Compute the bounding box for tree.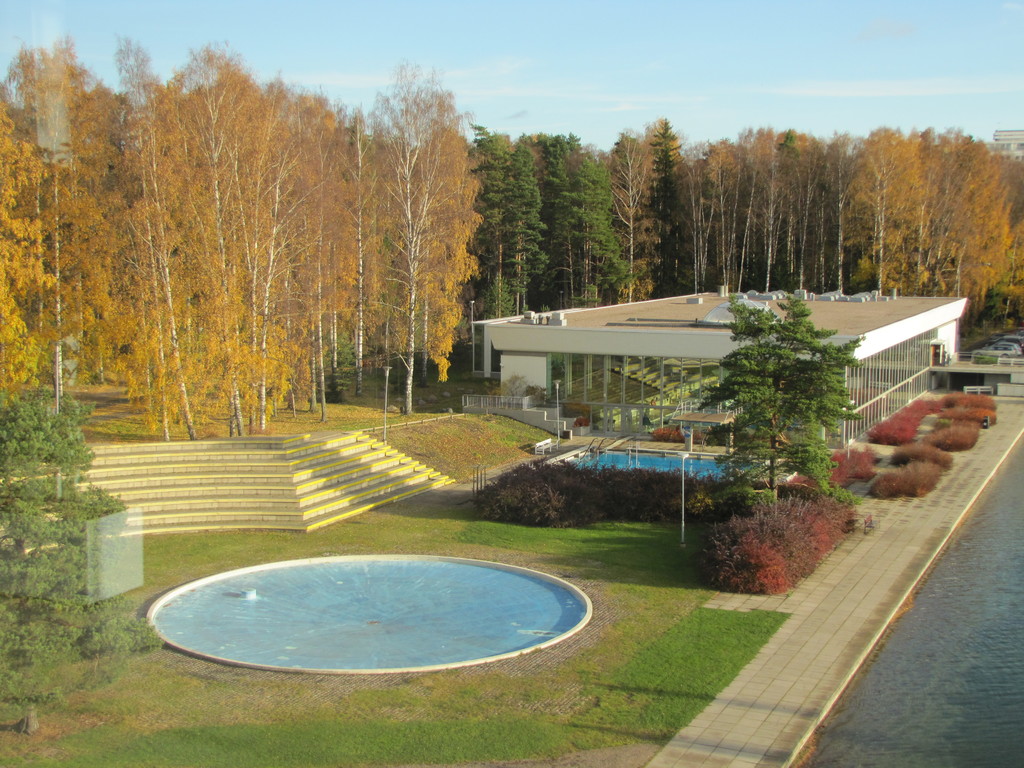
bbox=[772, 126, 850, 300].
